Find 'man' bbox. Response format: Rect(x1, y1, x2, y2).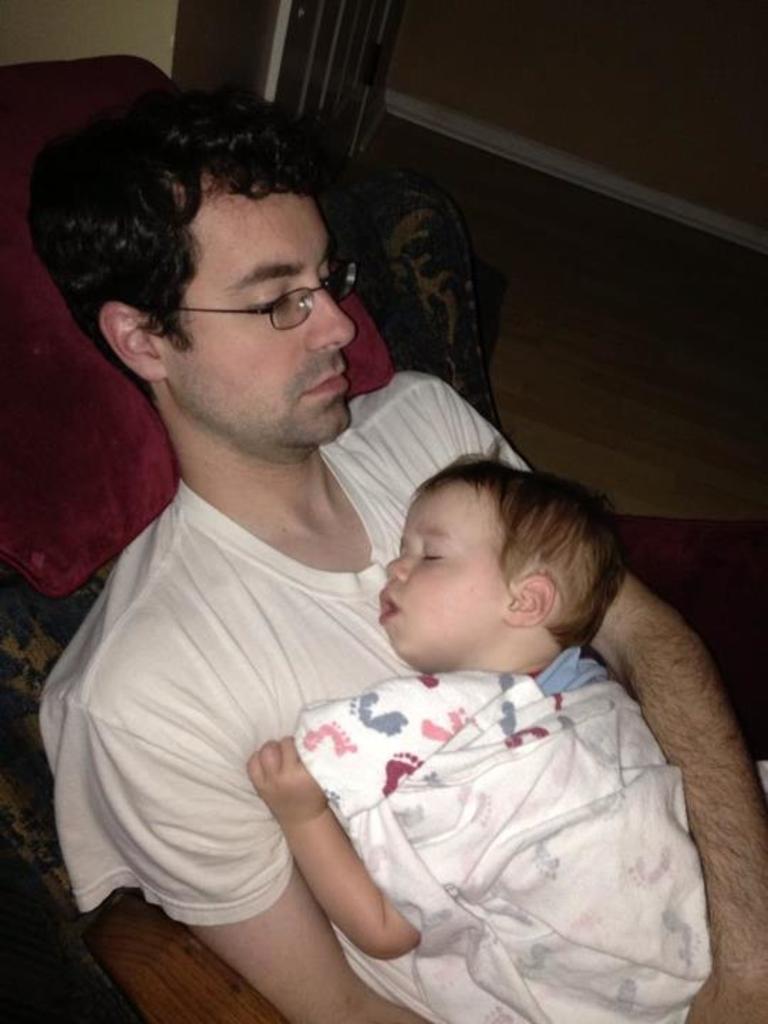
Rect(24, 95, 767, 1023).
